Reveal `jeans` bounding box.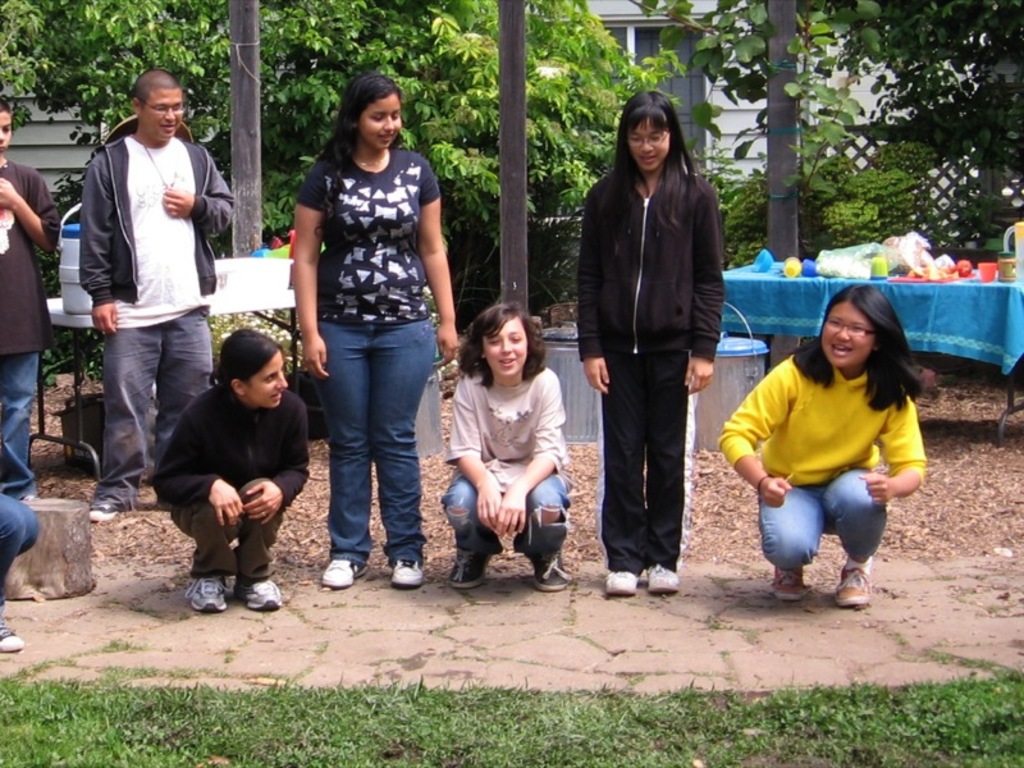
Revealed: detection(0, 347, 38, 499).
